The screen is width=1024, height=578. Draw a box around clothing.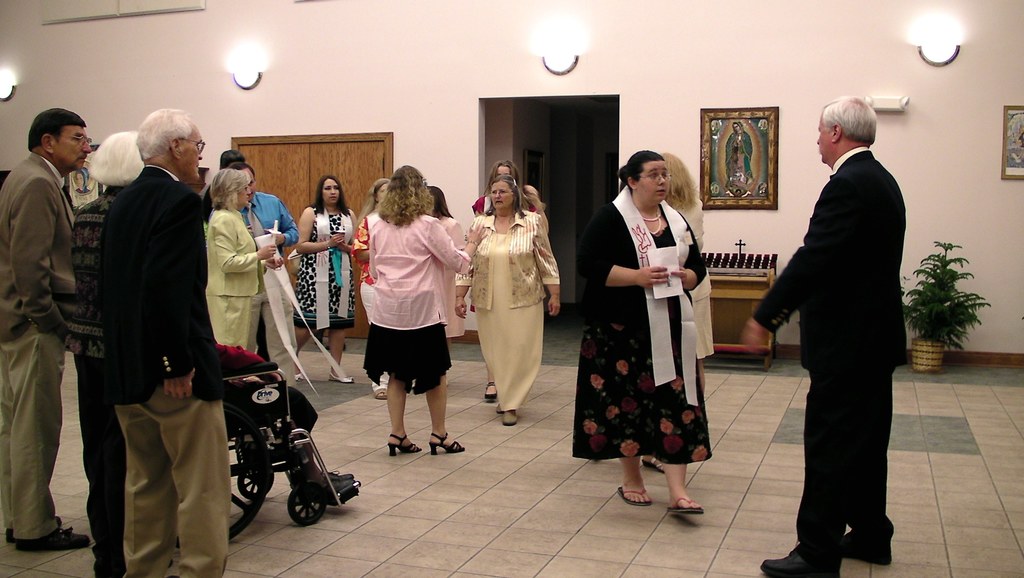
<bbox>573, 185, 709, 465</bbox>.
